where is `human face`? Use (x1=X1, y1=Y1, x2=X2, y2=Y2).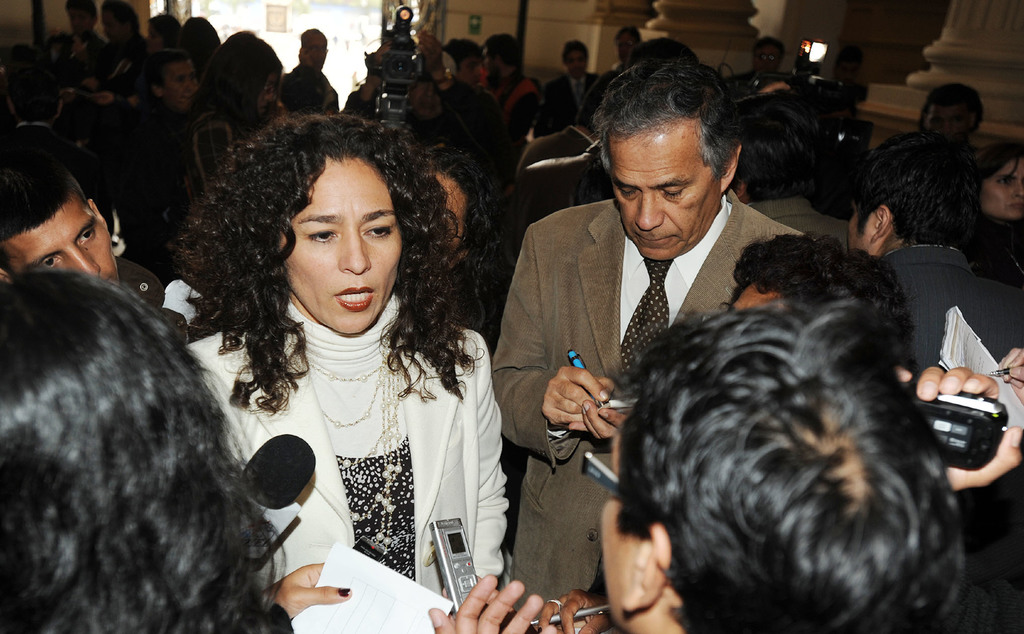
(x1=157, y1=62, x2=199, y2=115).
